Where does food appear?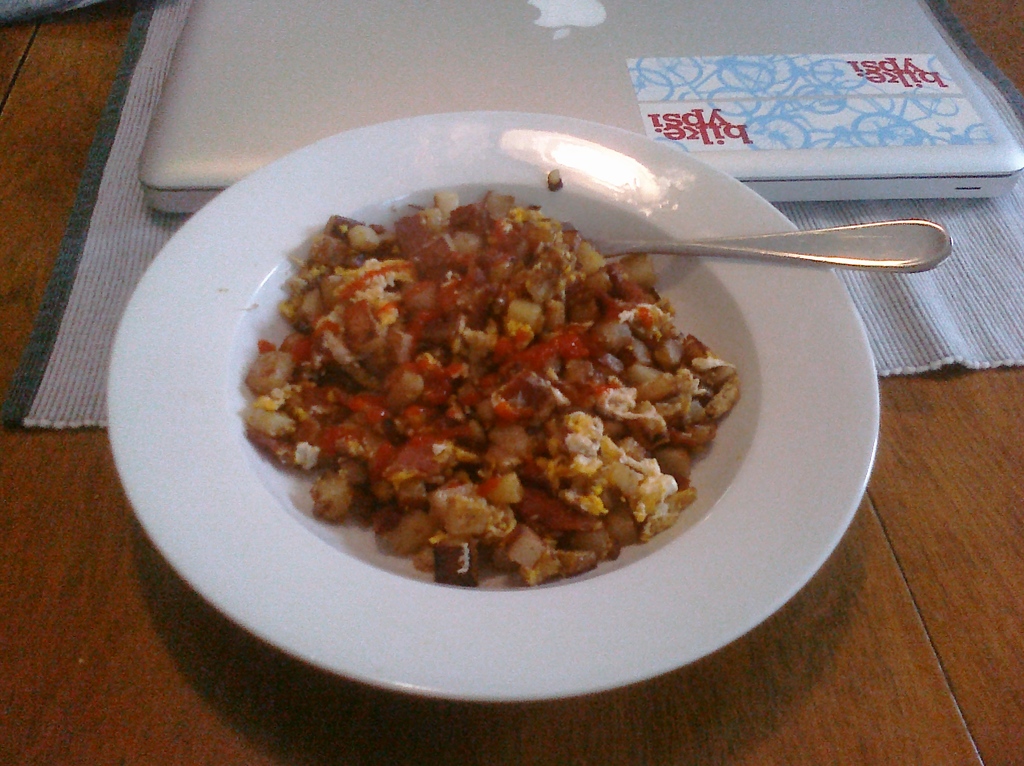
Appears at bbox(237, 192, 747, 587).
